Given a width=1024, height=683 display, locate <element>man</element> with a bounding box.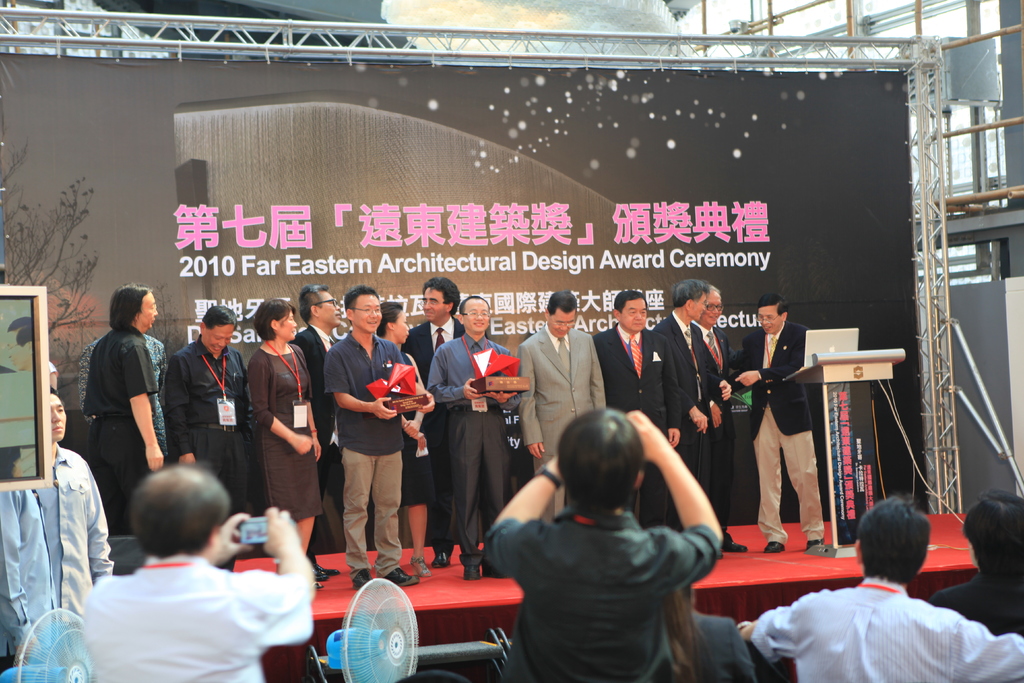
Located: select_region(483, 411, 724, 682).
